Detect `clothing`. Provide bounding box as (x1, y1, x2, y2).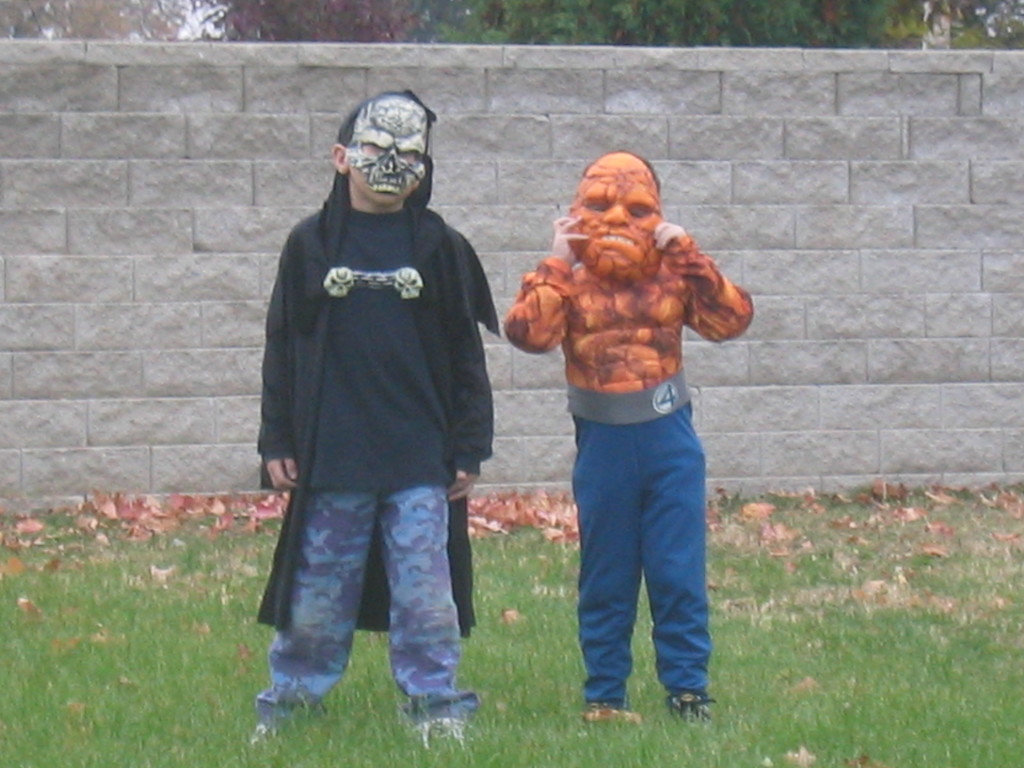
(245, 91, 502, 693).
